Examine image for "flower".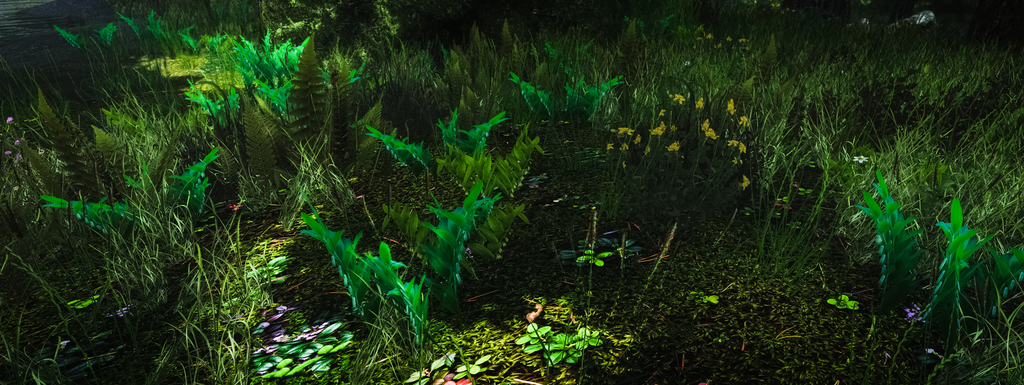
Examination result: 651, 122, 672, 137.
